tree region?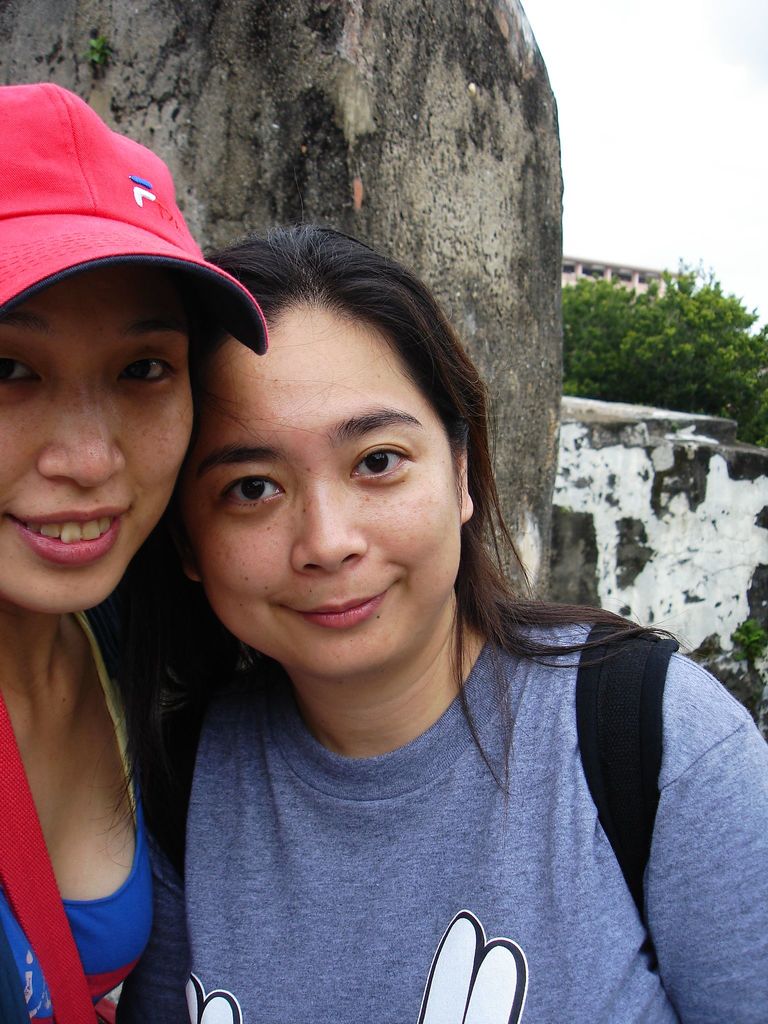
BBox(555, 261, 767, 453)
